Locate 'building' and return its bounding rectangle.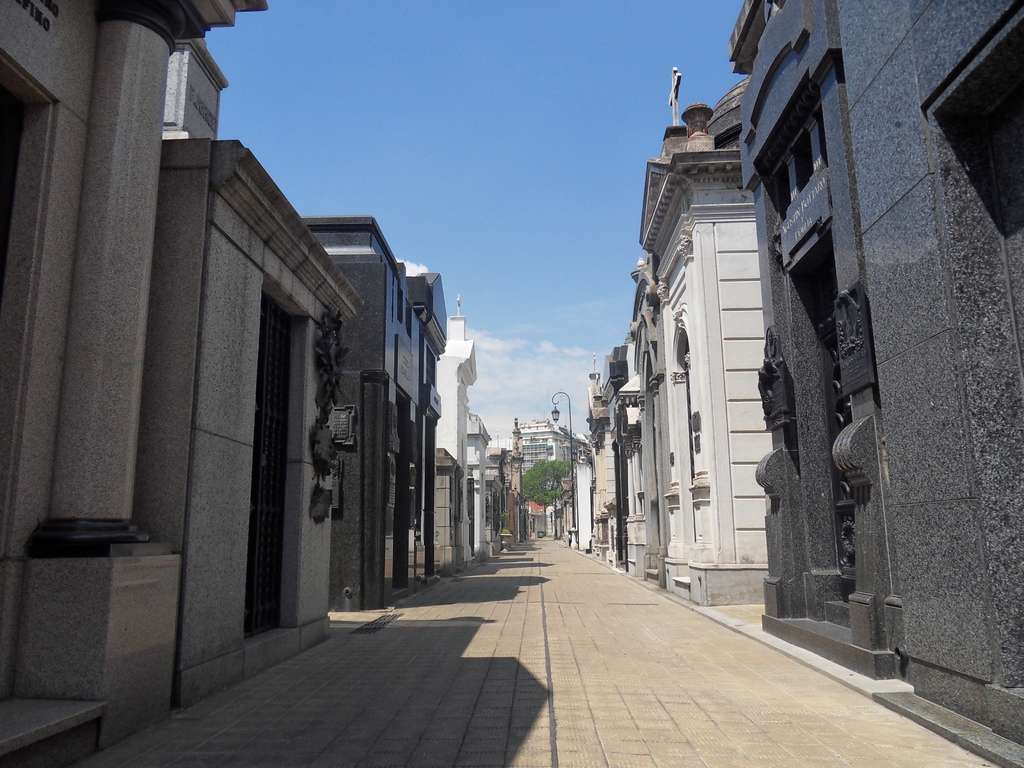
(520, 418, 592, 463).
